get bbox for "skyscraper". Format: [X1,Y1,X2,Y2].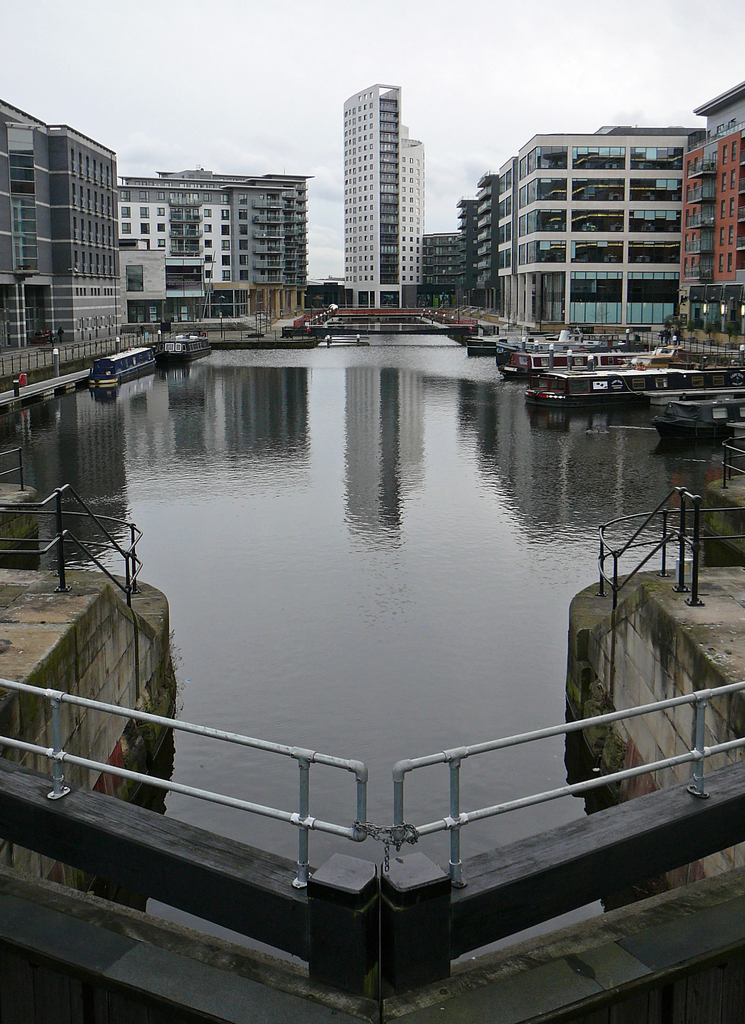
[324,58,454,310].
